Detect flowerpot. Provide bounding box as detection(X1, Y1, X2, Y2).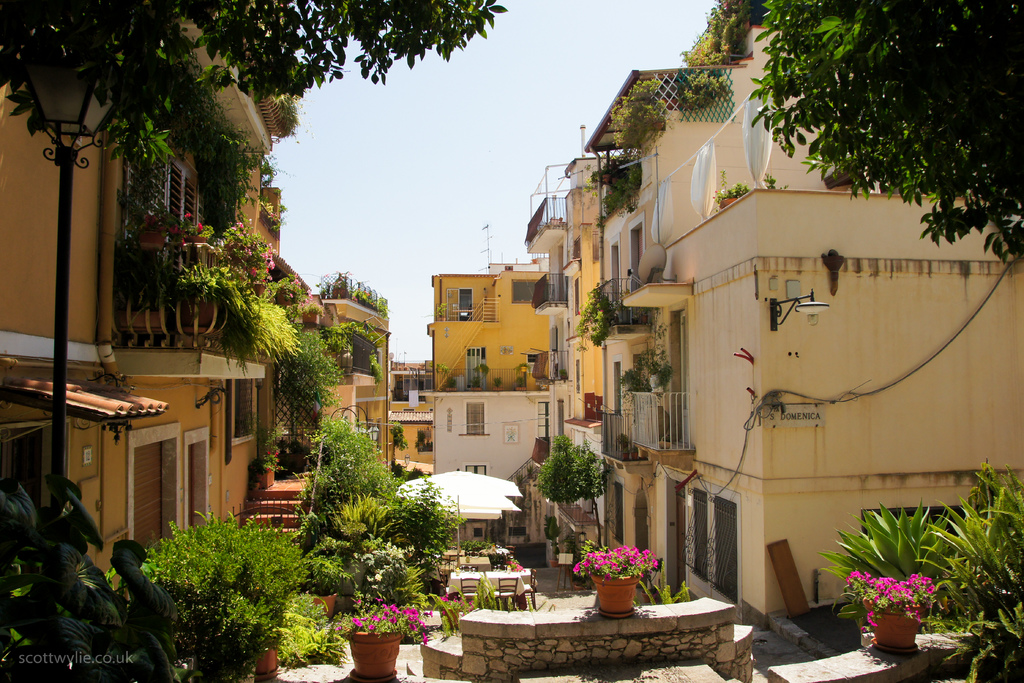
detection(253, 652, 276, 682).
